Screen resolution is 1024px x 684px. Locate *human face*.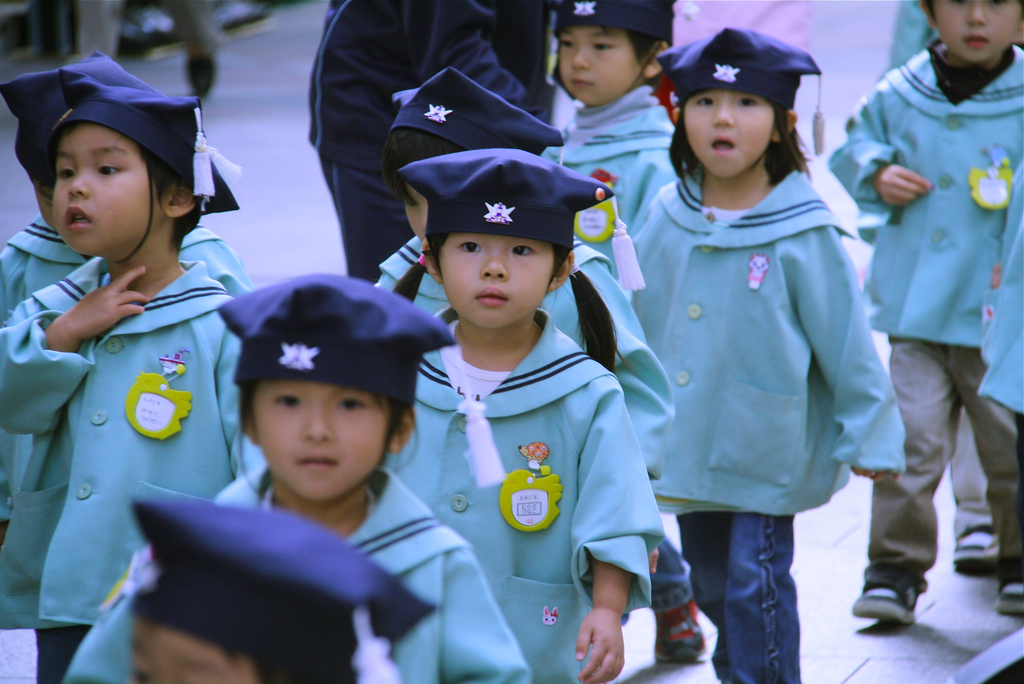
(252,380,395,501).
